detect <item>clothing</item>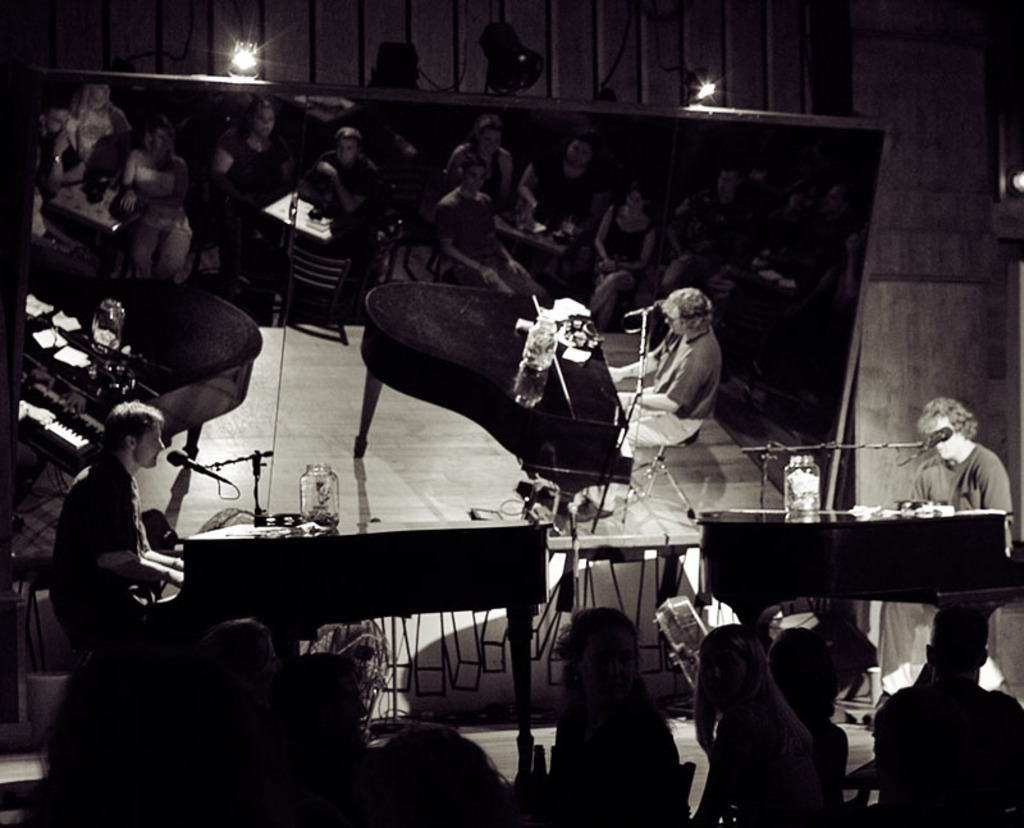
crop(603, 214, 644, 330)
